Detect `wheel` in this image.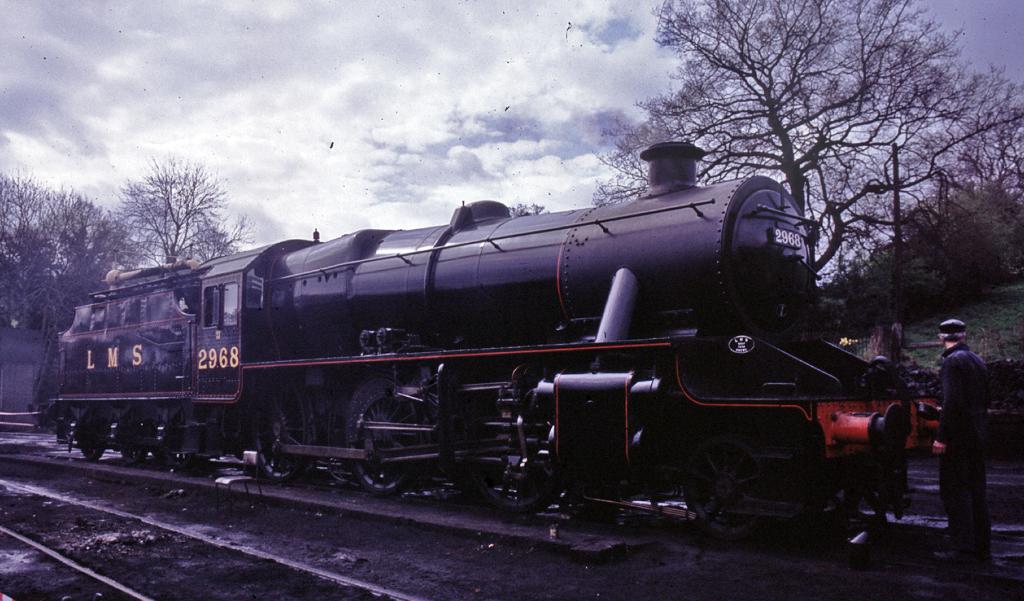
Detection: <box>71,400,108,466</box>.
